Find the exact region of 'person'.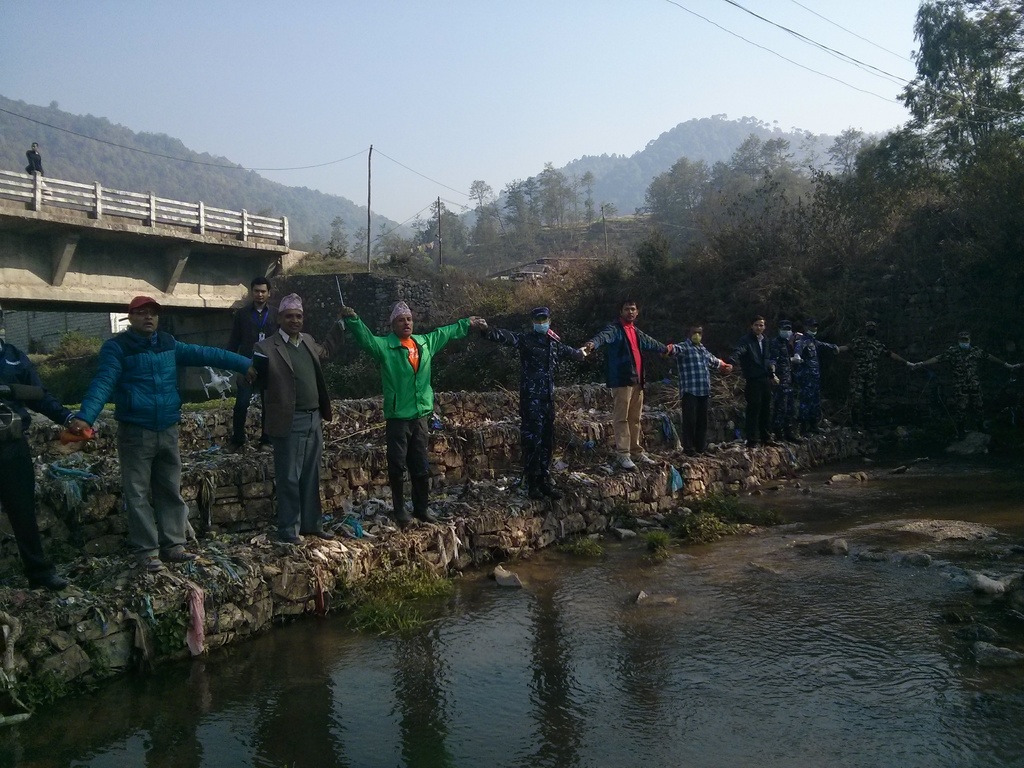
Exact region: rect(79, 292, 248, 574).
